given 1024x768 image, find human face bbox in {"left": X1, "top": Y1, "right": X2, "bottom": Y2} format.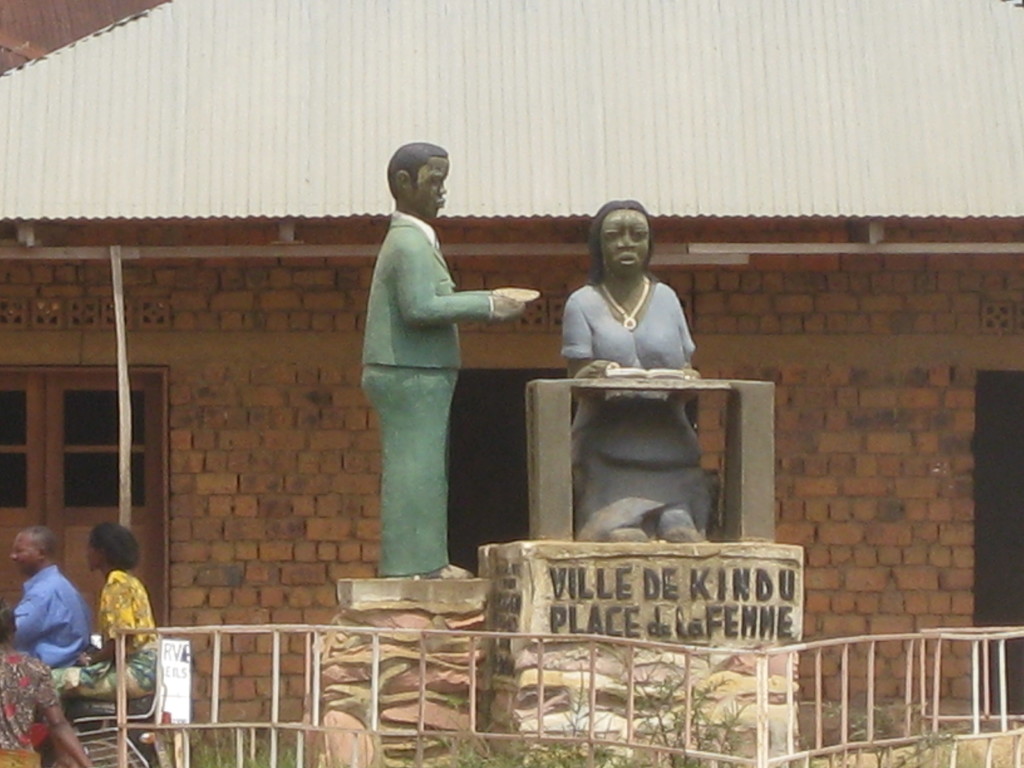
{"left": 604, "top": 201, "right": 650, "bottom": 276}.
